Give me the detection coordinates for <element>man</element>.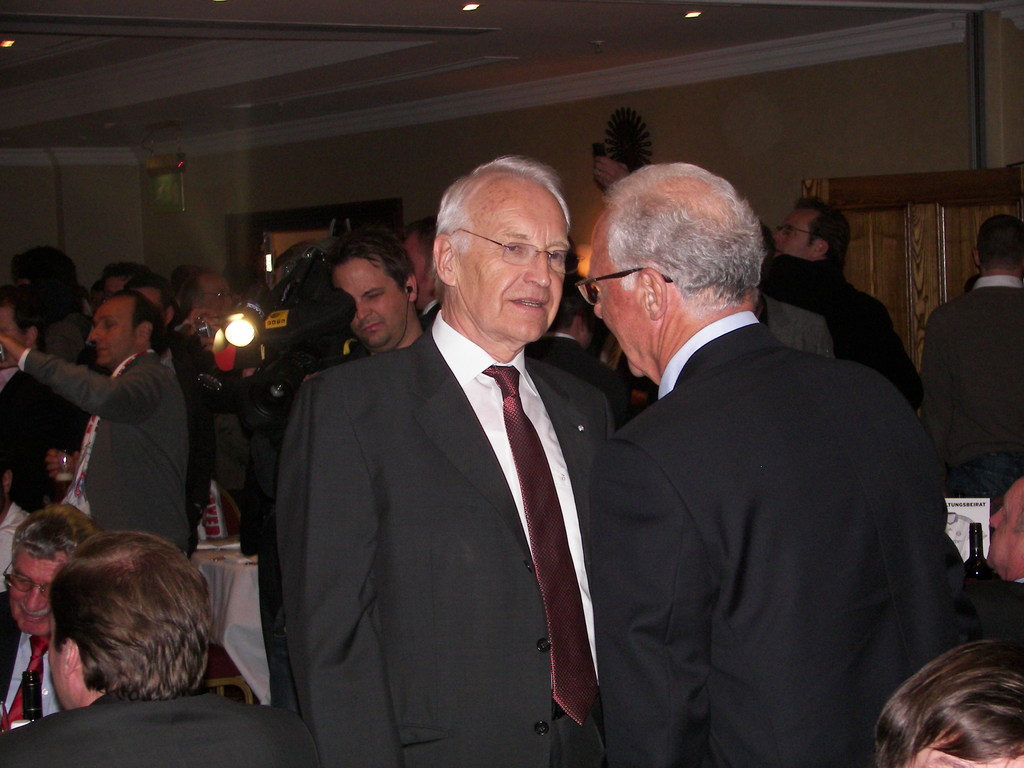
[x1=920, y1=213, x2=1023, y2=495].
